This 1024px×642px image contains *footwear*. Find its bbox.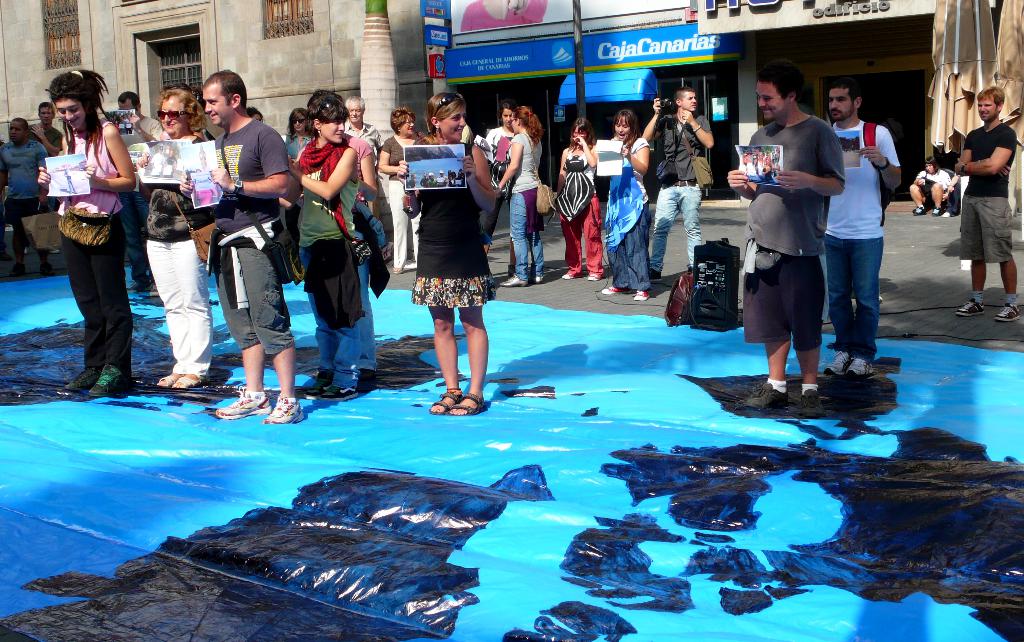
bbox=[168, 372, 202, 395].
